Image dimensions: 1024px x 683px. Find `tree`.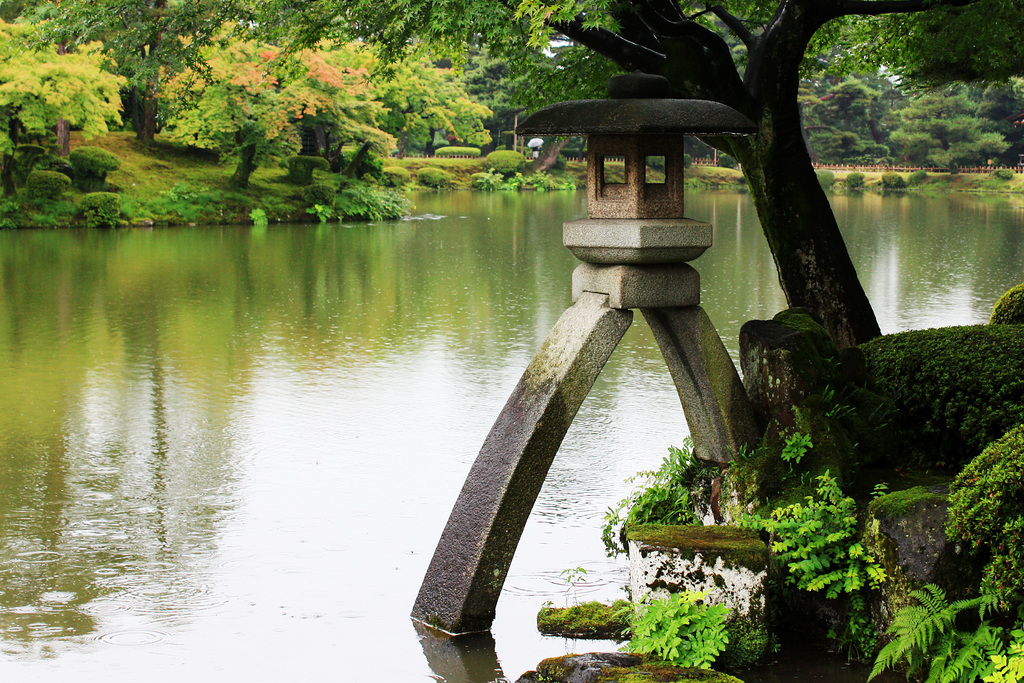
crop(13, 27, 120, 199).
